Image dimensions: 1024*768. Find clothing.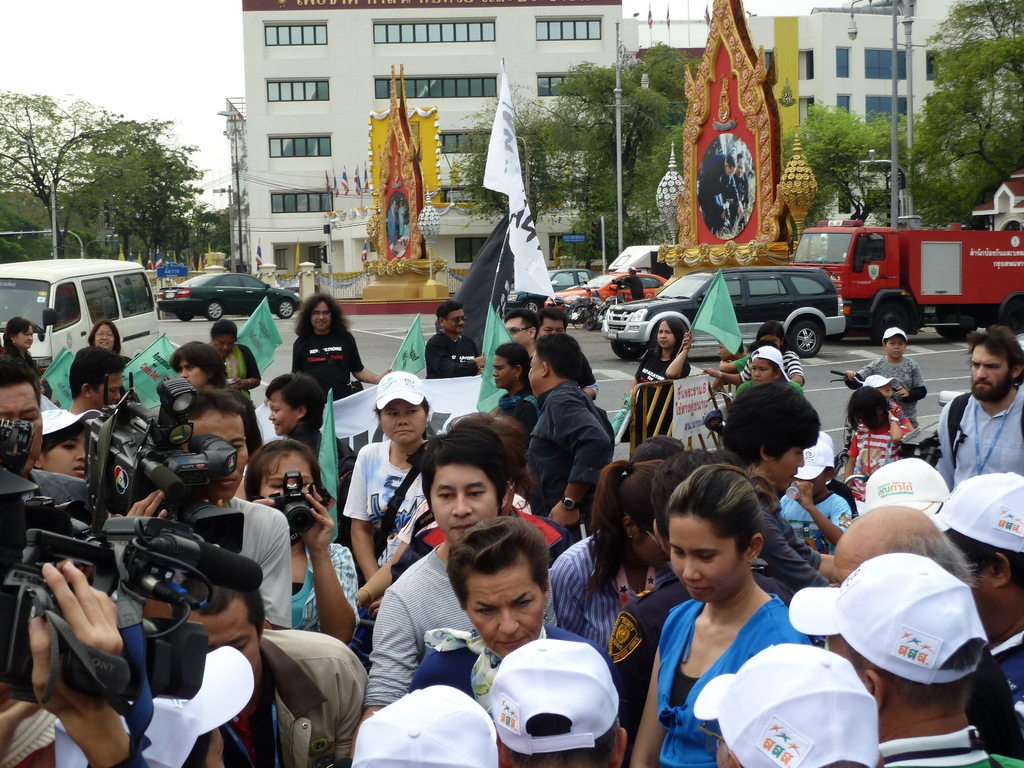
[x1=935, y1=389, x2=1023, y2=483].
